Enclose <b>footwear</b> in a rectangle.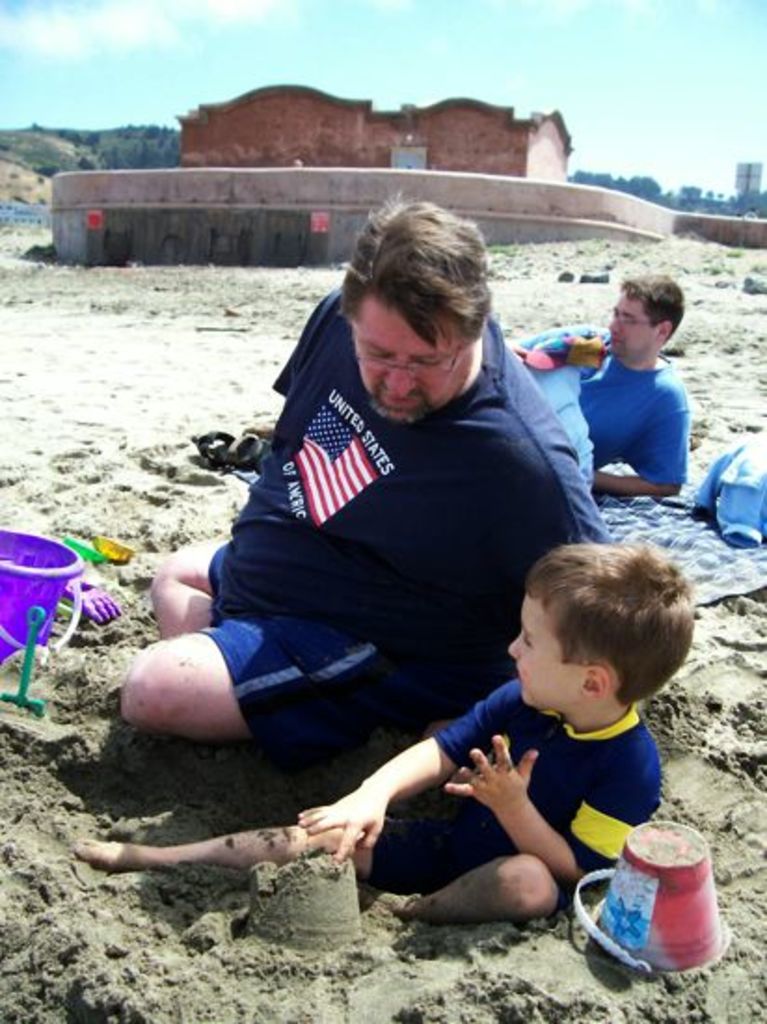
[190,426,283,467].
